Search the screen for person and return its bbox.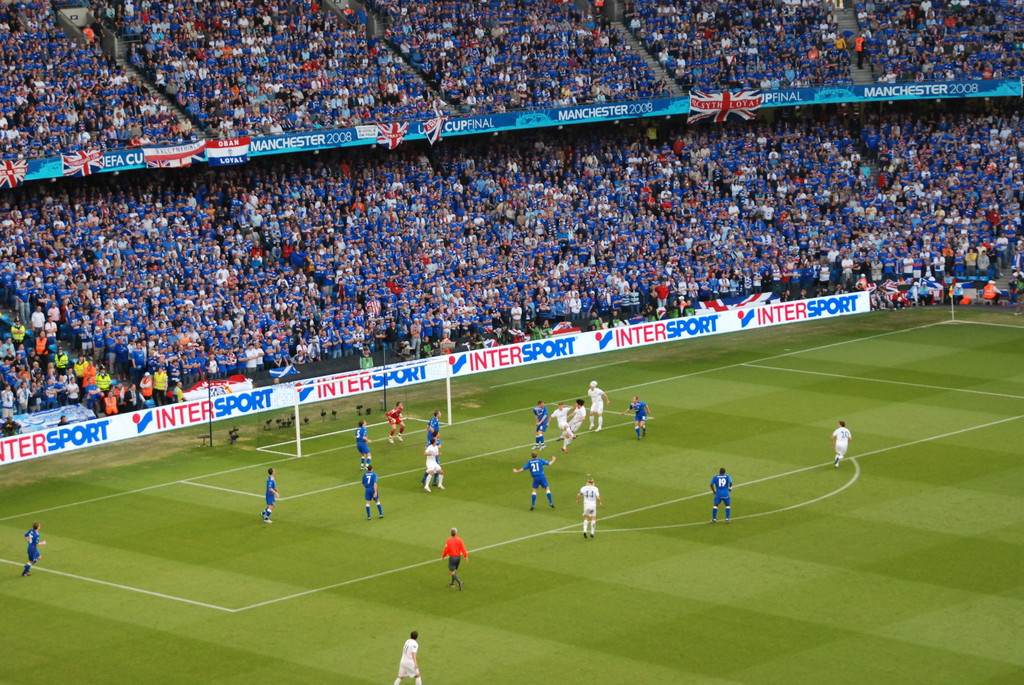
Found: crop(707, 469, 729, 524).
